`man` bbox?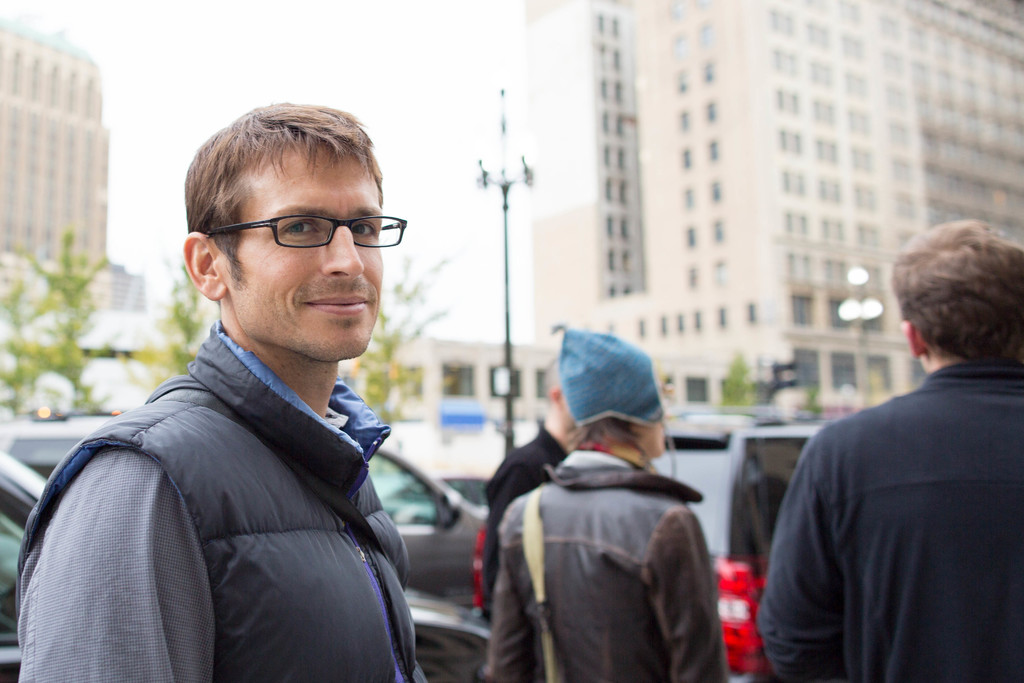
Rect(765, 213, 1023, 682)
